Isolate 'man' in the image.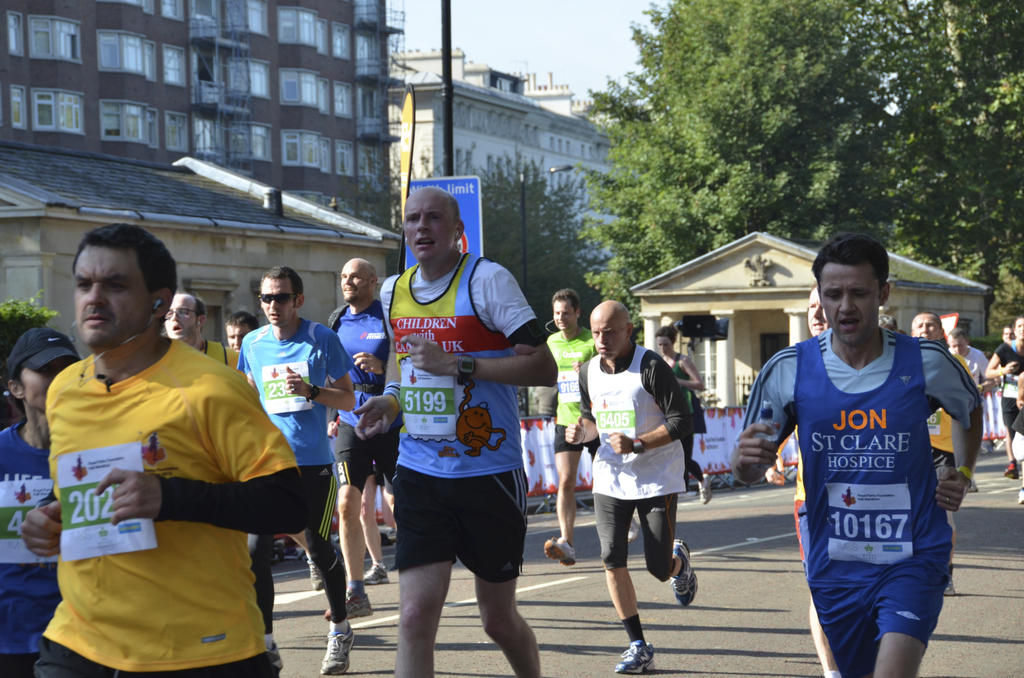
Isolated region: {"x1": 355, "y1": 186, "x2": 557, "y2": 677}.
